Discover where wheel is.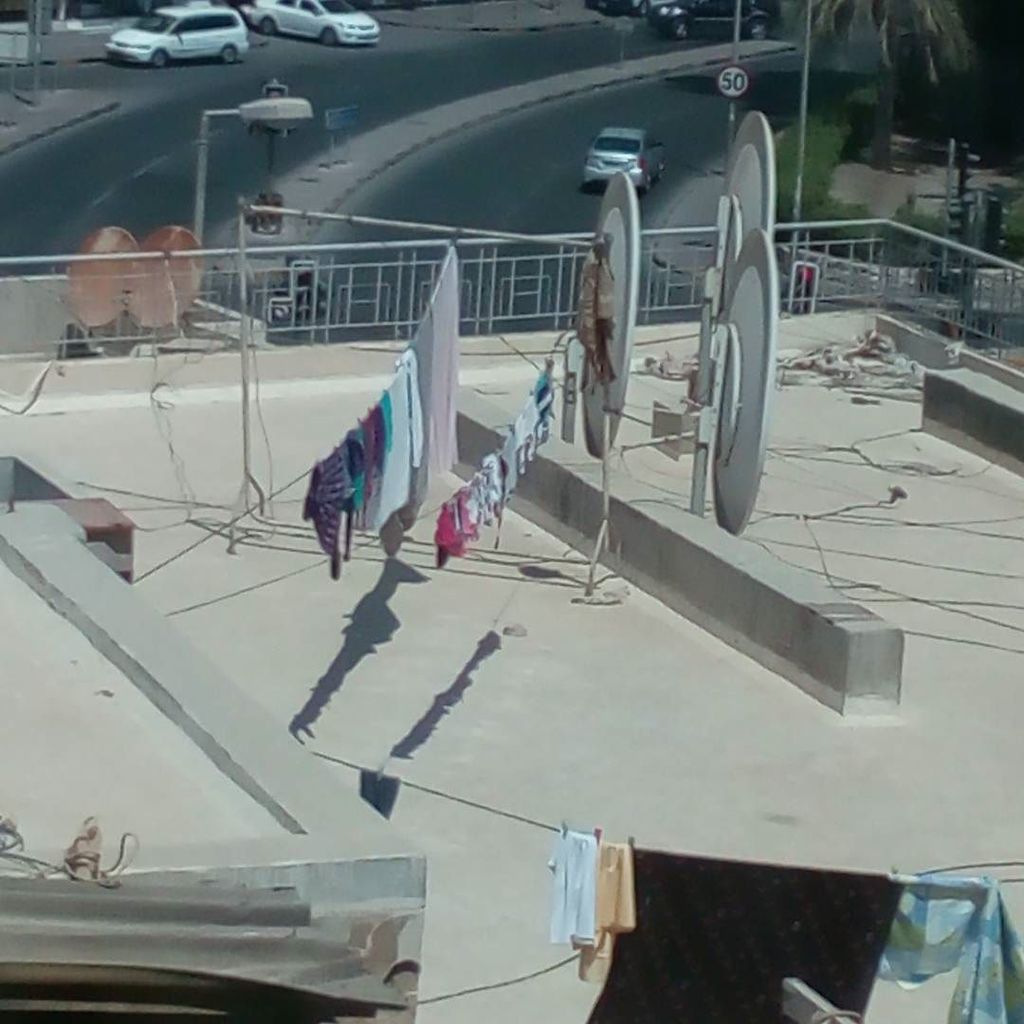
Discovered at bbox(221, 48, 235, 65).
